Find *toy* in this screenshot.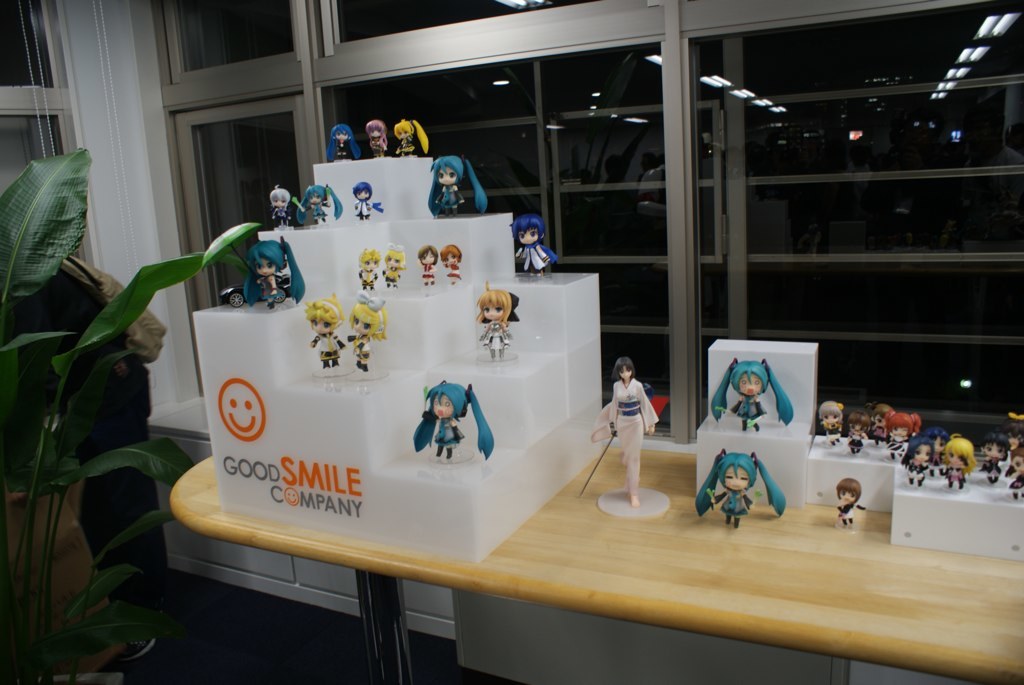
The bounding box for *toy* is <bbox>338, 128, 357, 160</bbox>.
